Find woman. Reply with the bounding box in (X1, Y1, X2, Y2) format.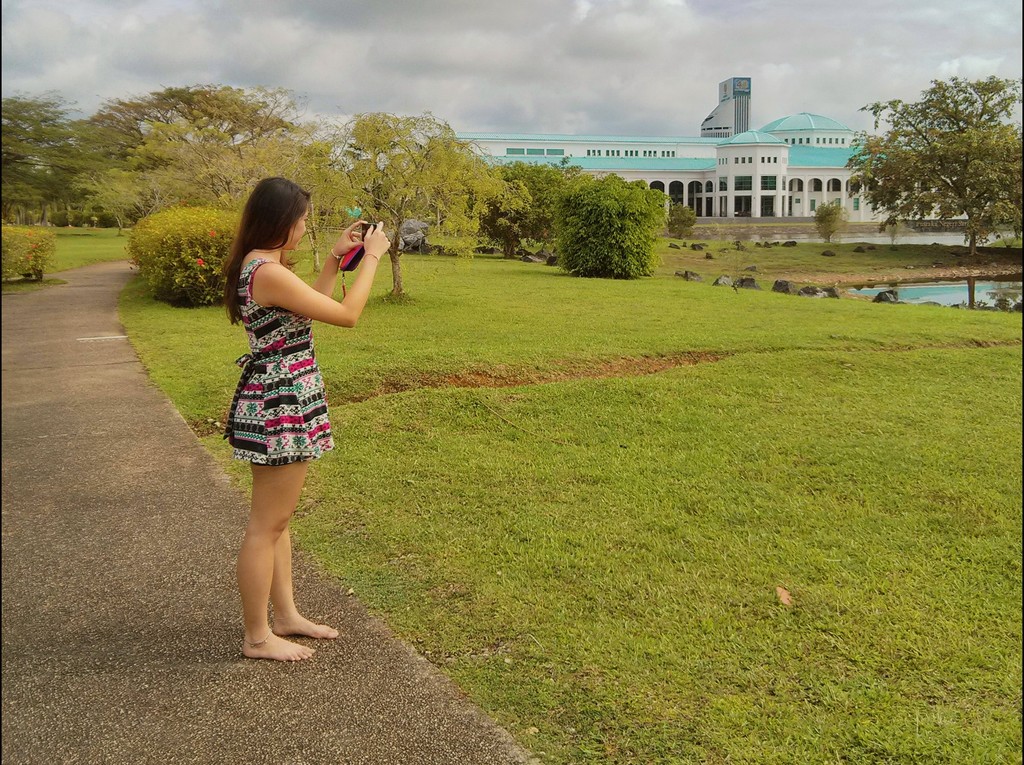
(204, 174, 374, 640).
